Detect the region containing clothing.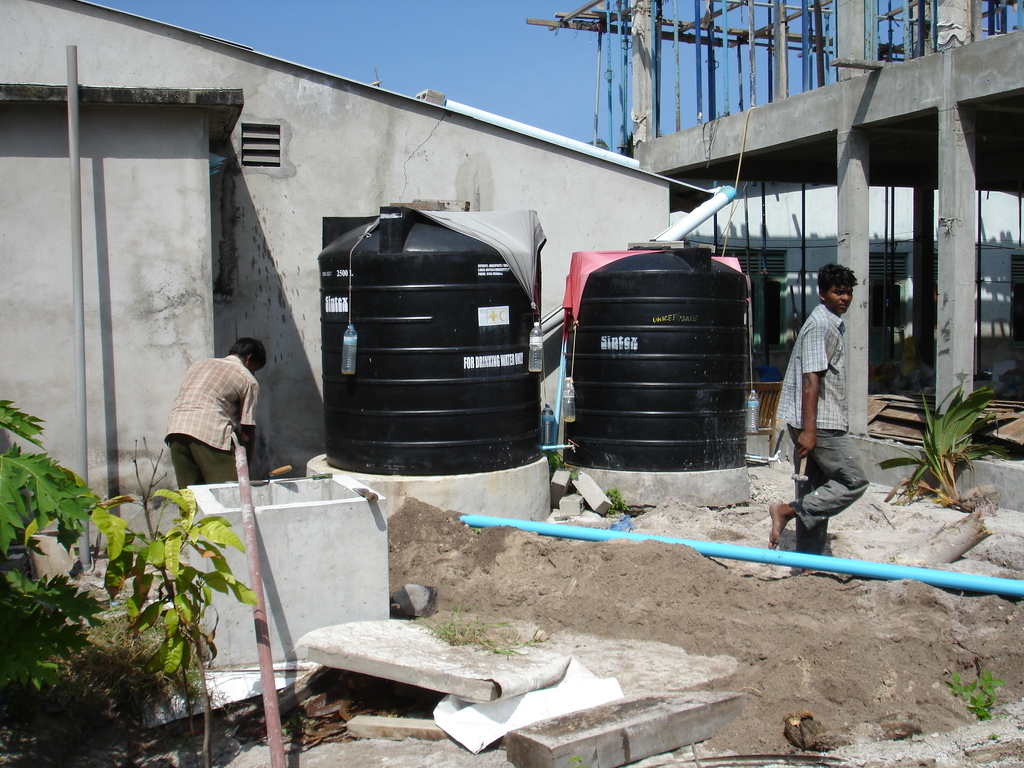
(x1=773, y1=304, x2=868, y2=559).
